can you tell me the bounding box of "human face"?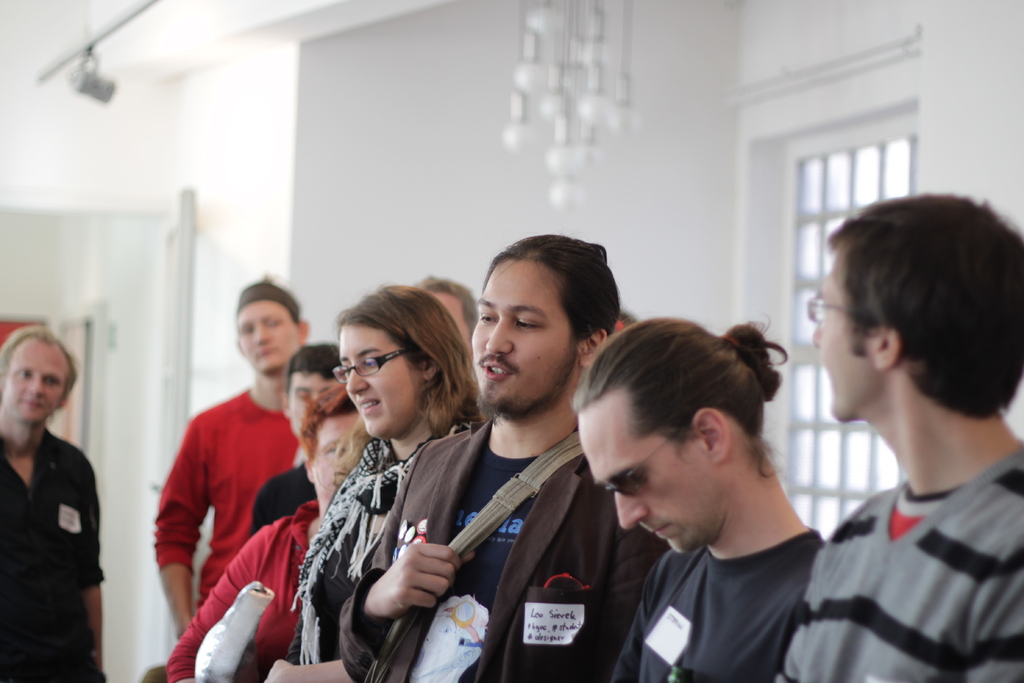
bbox=(575, 390, 722, 557).
